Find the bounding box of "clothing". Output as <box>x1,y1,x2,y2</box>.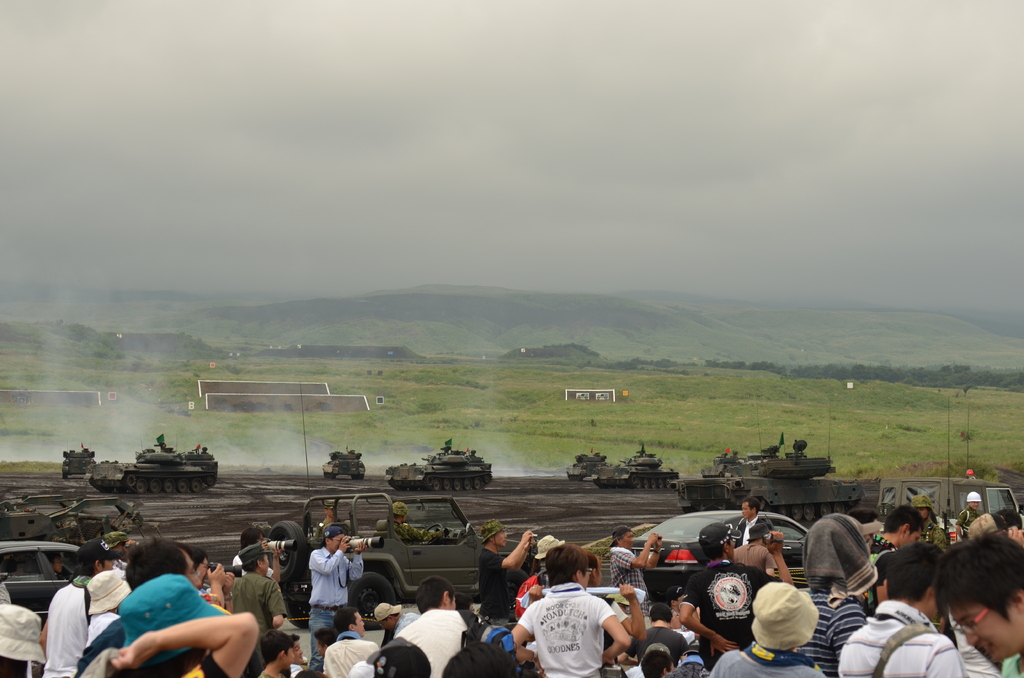
<box>685,559,785,649</box>.
